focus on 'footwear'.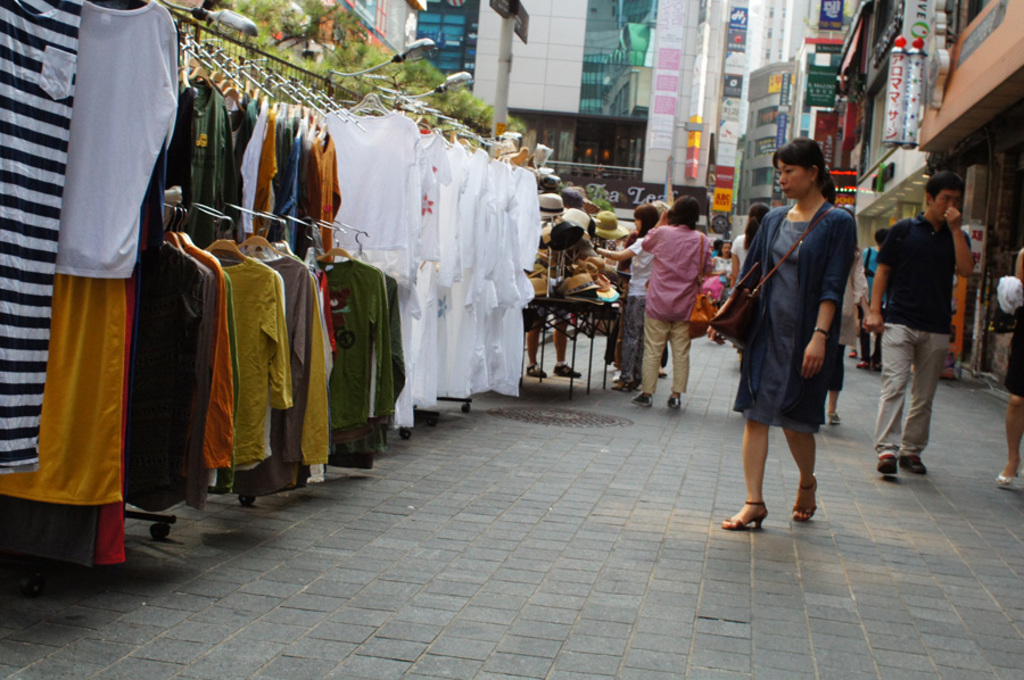
Focused at 853/356/864/370.
